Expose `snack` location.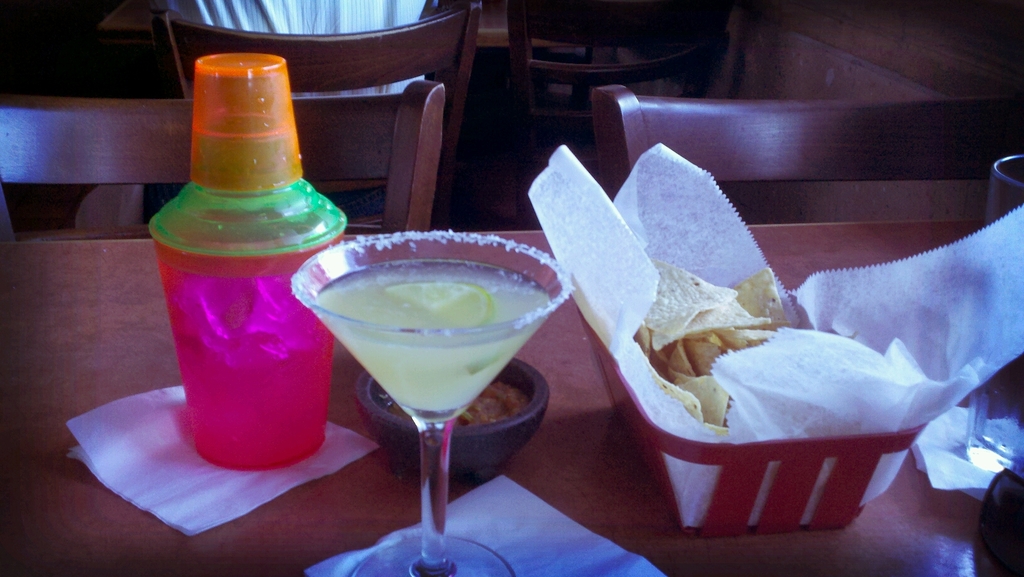
Exposed at bbox(625, 249, 797, 436).
